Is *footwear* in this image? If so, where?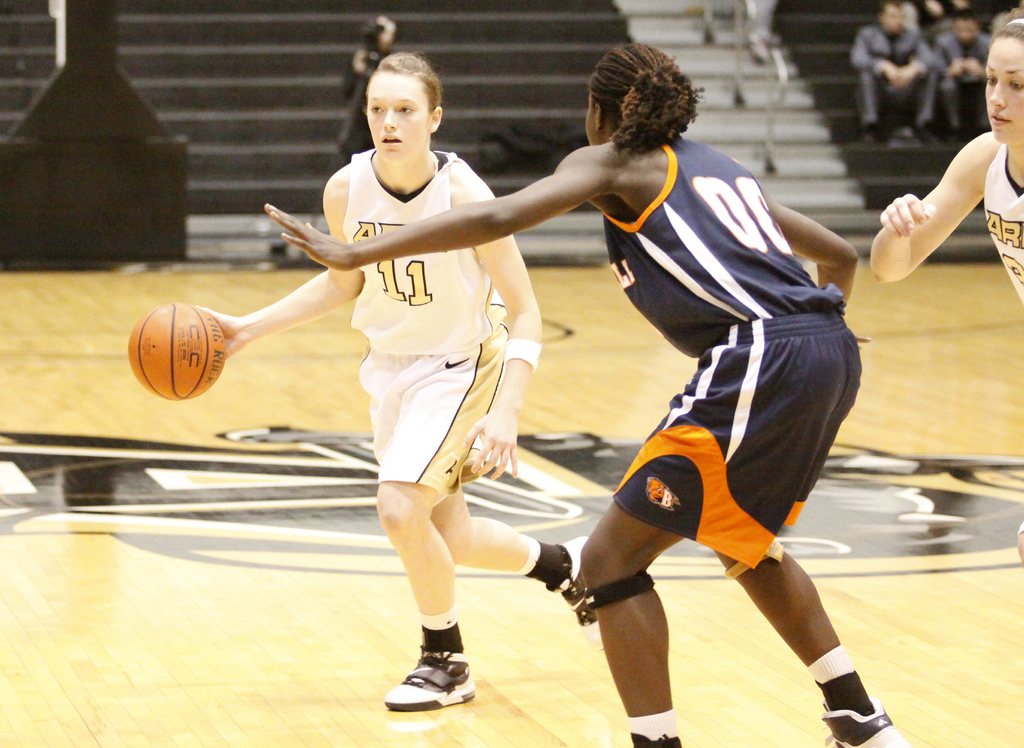
Yes, at box(561, 532, 600, 654).
